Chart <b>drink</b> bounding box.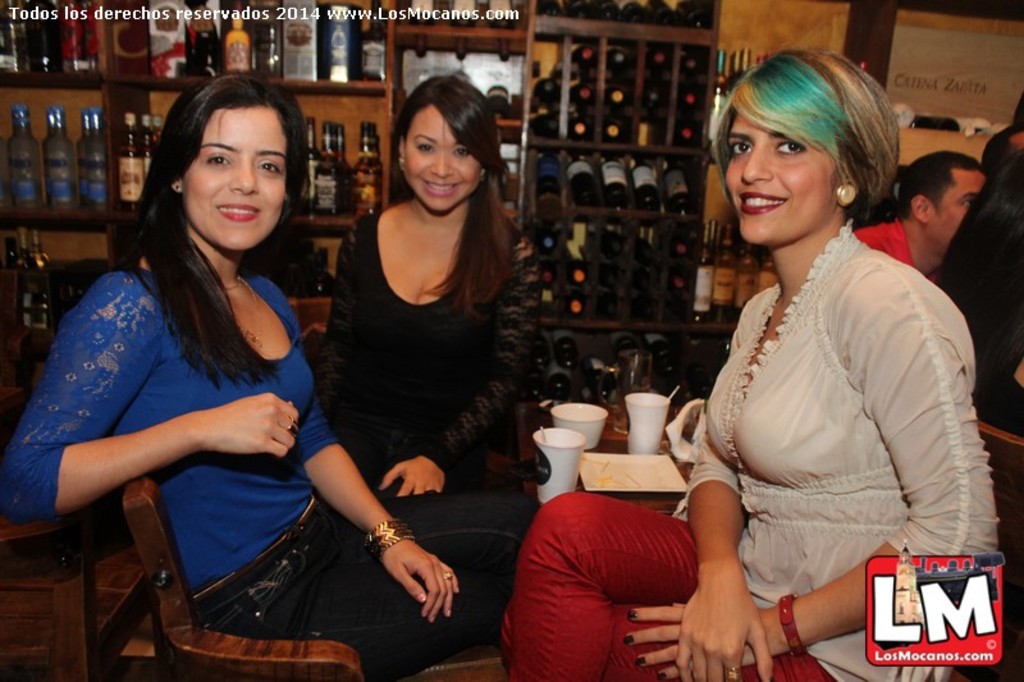
Charted: bbox(602, 114, 632, 156).
